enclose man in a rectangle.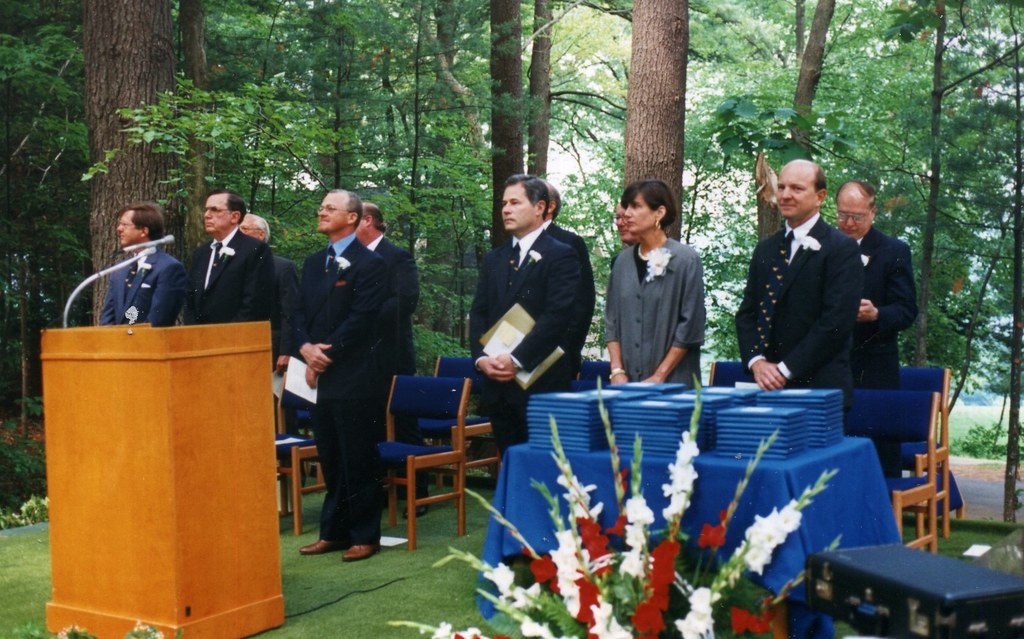
{"left": 101, "top": 198, "right": 185, "bottom": 328}.
